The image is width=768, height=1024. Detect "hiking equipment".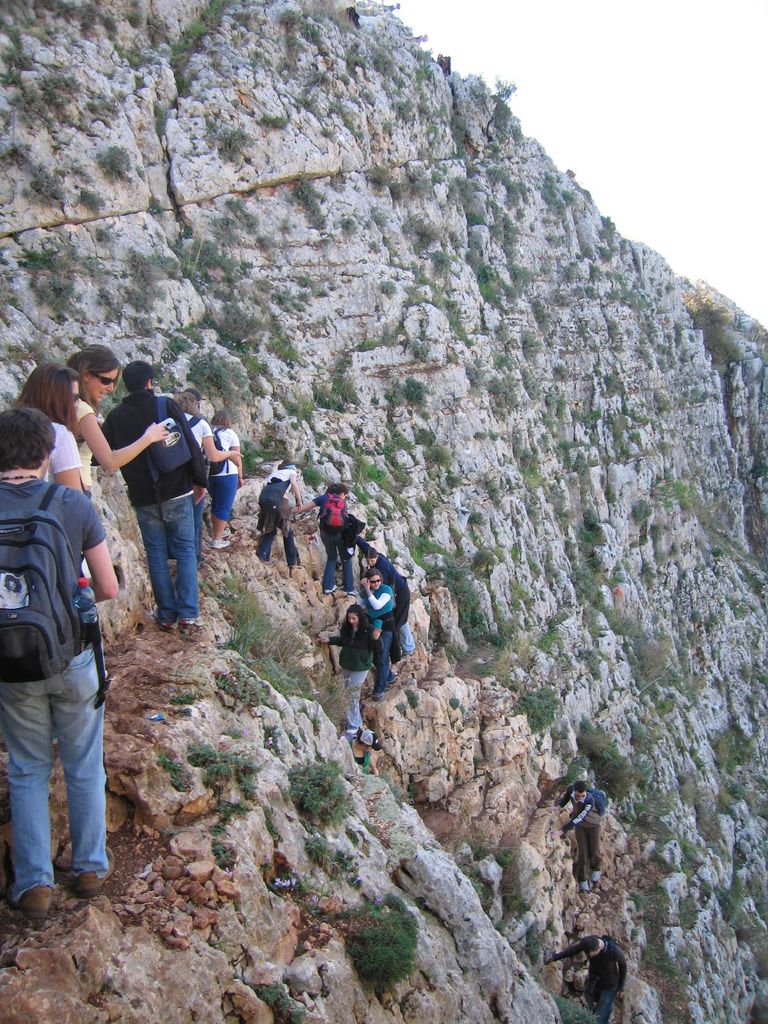
Detection: [4,882,52,919].
